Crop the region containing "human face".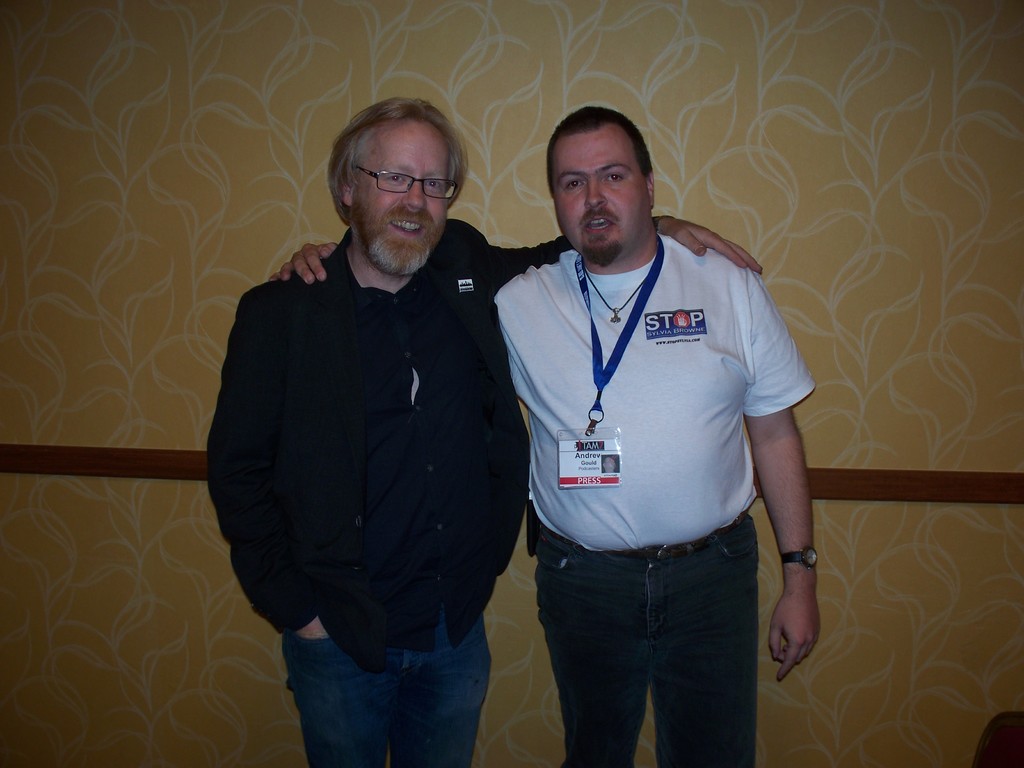
Crop region: 349:127:449:269.
